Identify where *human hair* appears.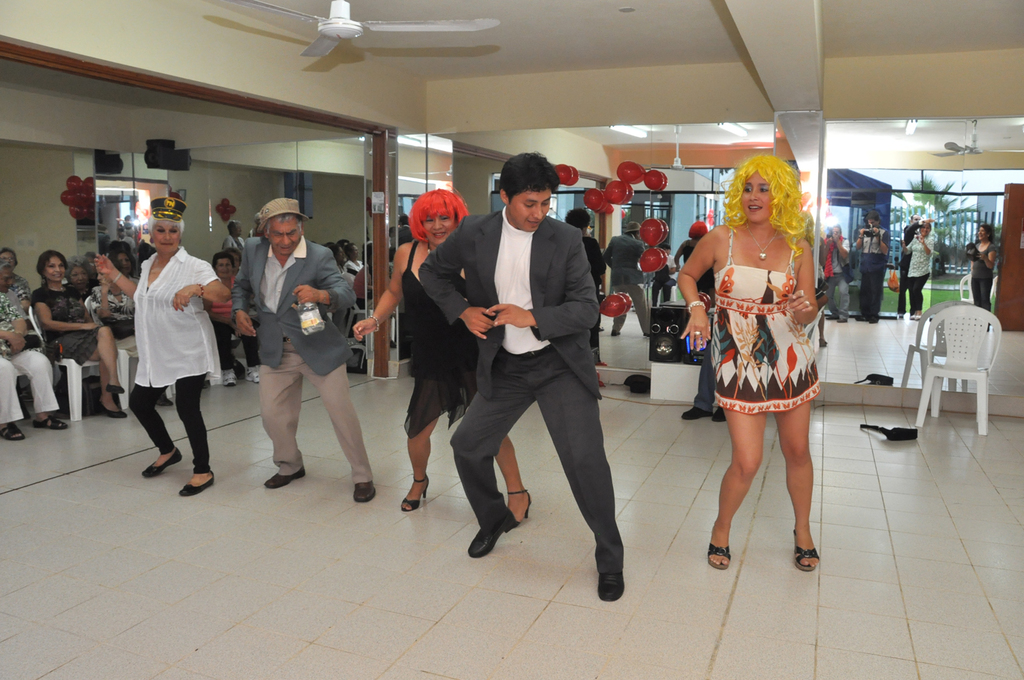
Appears at [x1=66, y1=254, x2=91, y2=285].
